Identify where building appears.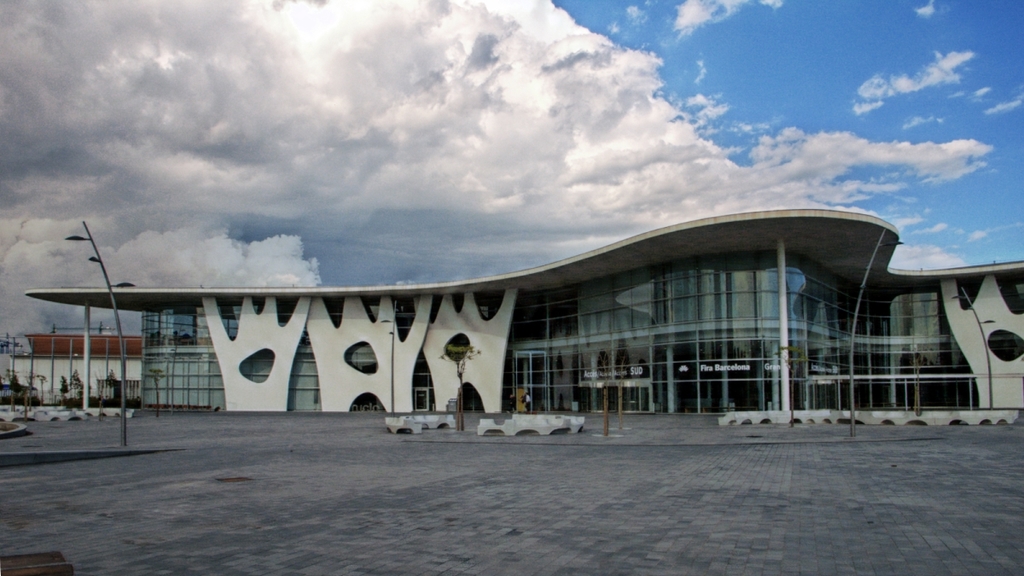
Appears at bbox=(28, 207, 1023, 424).
